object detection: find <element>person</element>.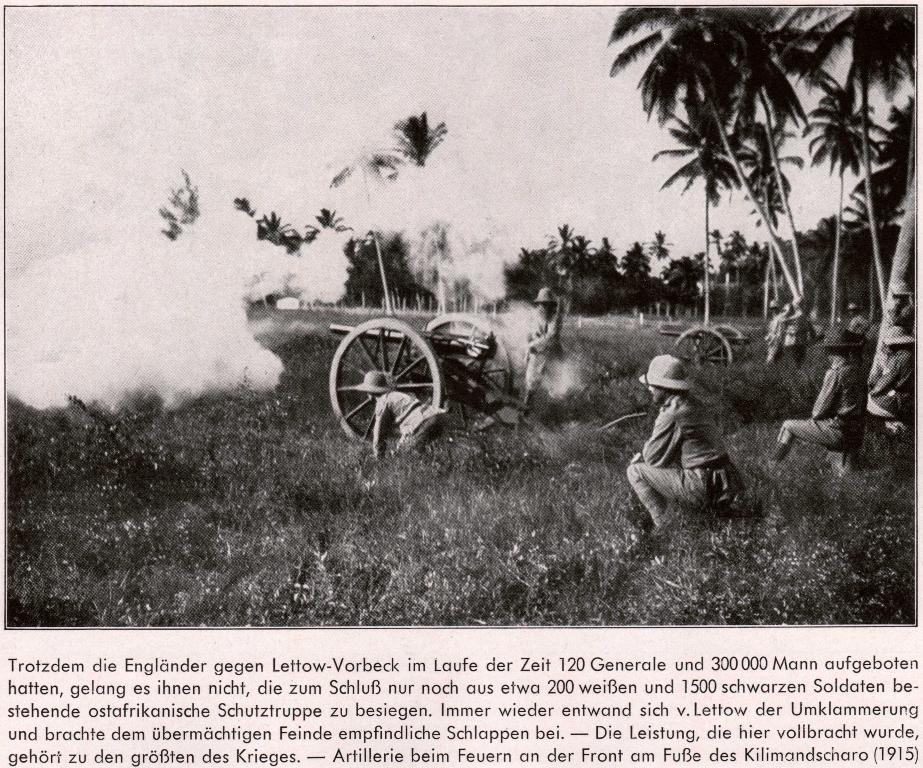
<box>866,329,914,433</box>.
